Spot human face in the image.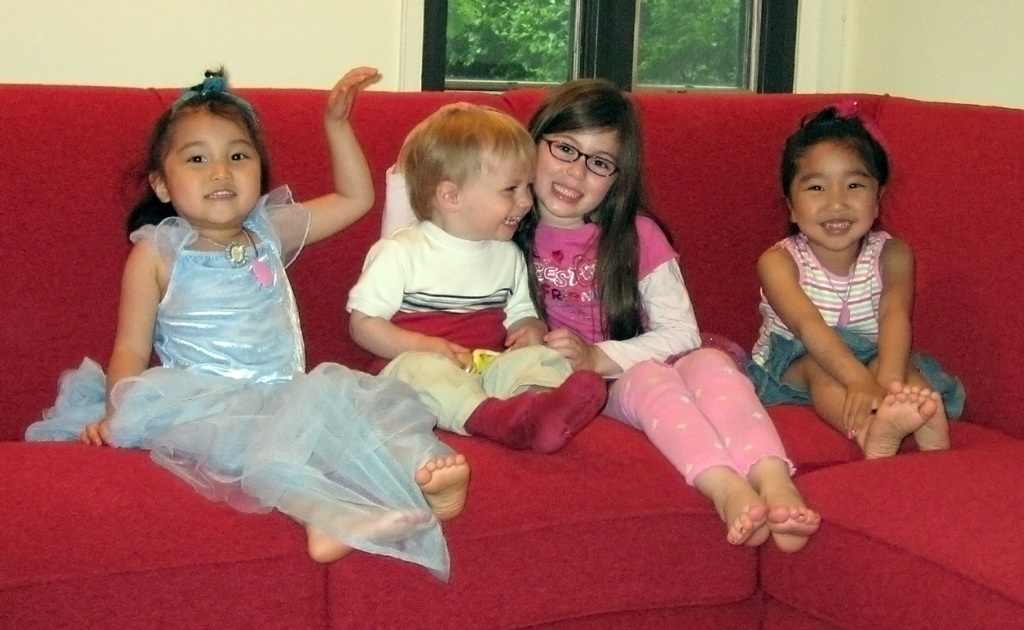
human face found at <bbox>163, 115, 261, 222</bbox>.
